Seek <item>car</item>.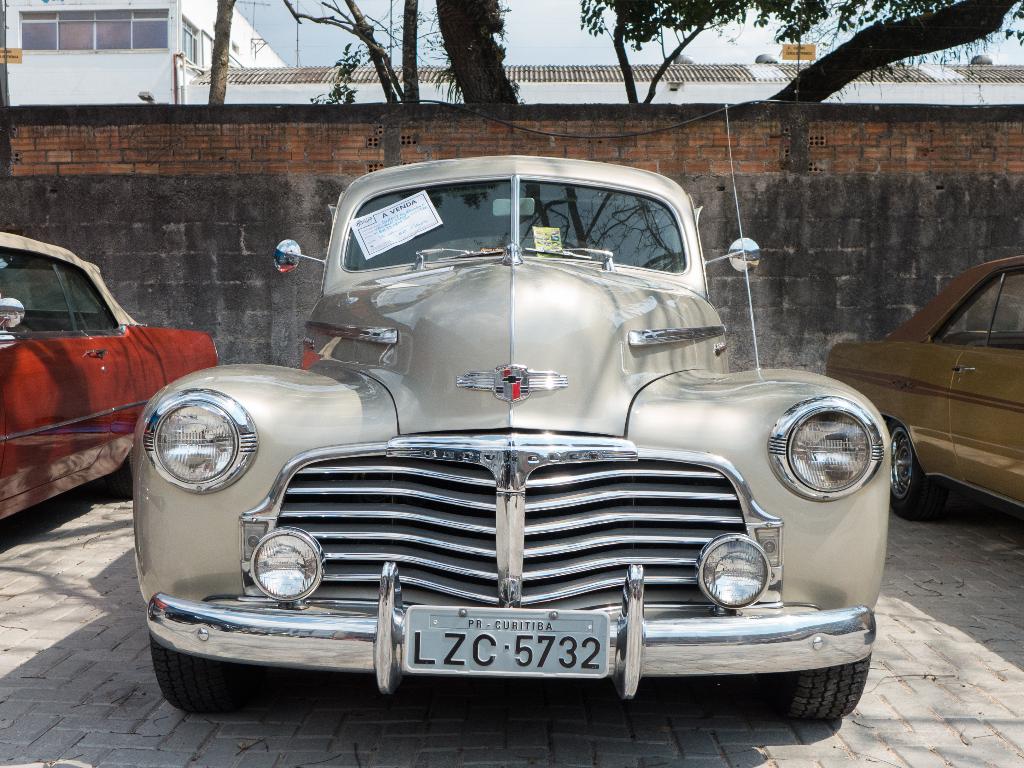
crop(98, 150, 921, 729).
